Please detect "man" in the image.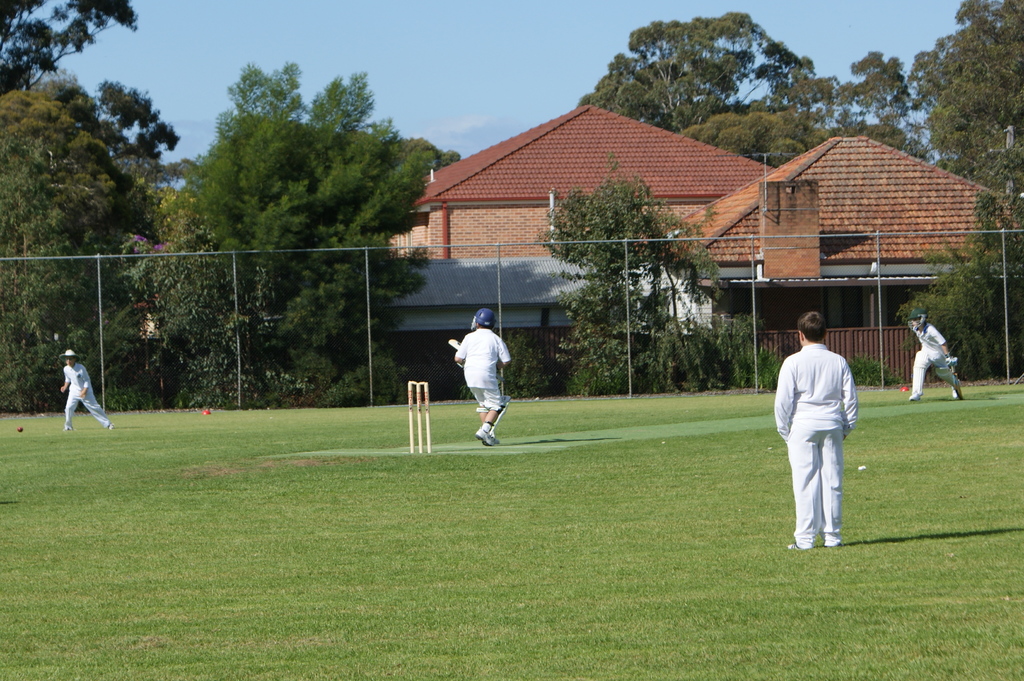
Rect(454, 302, 513, 446).
